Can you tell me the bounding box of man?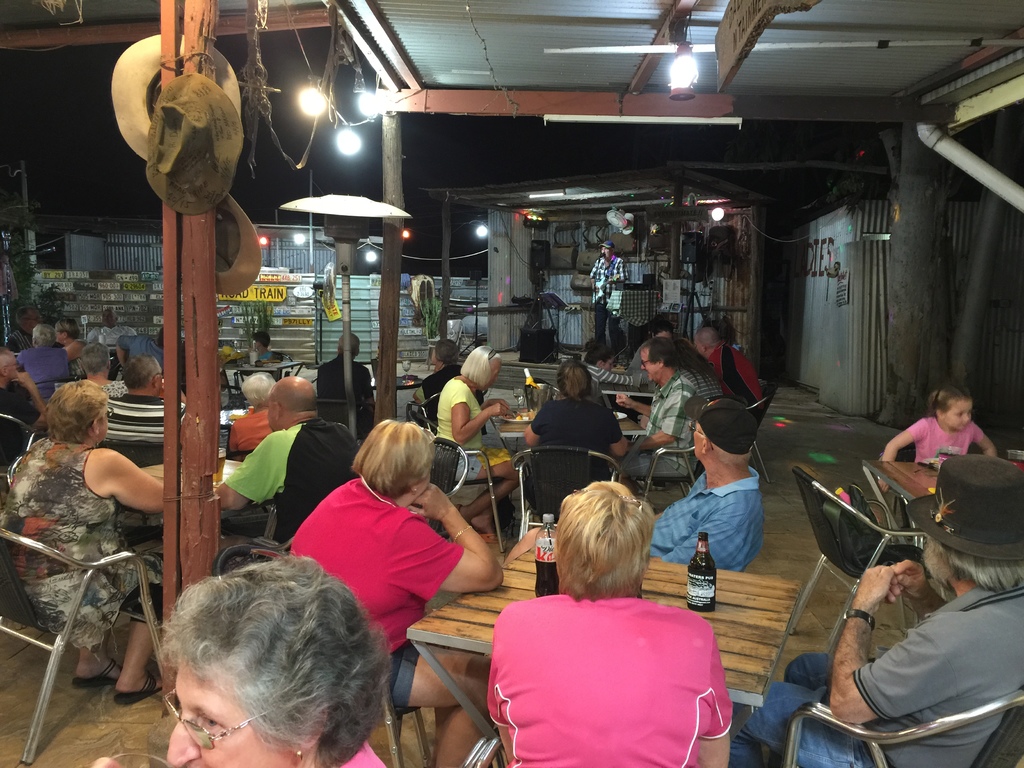
box(100, 353, 188, 447).
